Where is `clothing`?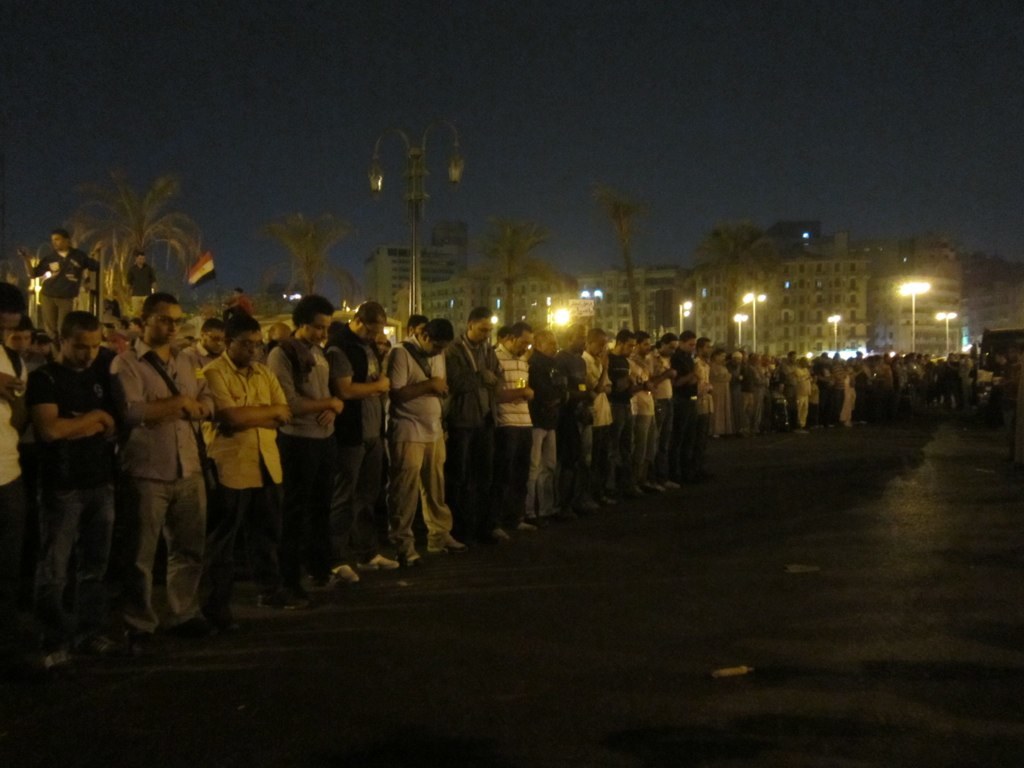
crop(335, 329, 386, 551).
